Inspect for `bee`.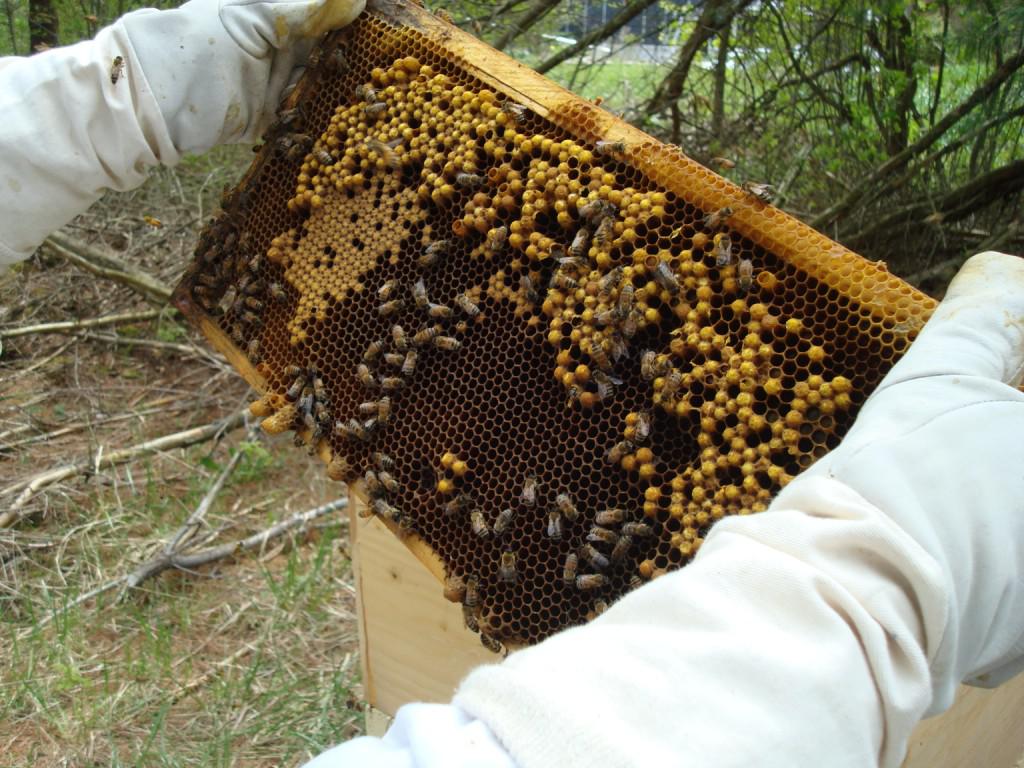
Inspection: [x1=464, y1=603, x2=484, y2=632].
